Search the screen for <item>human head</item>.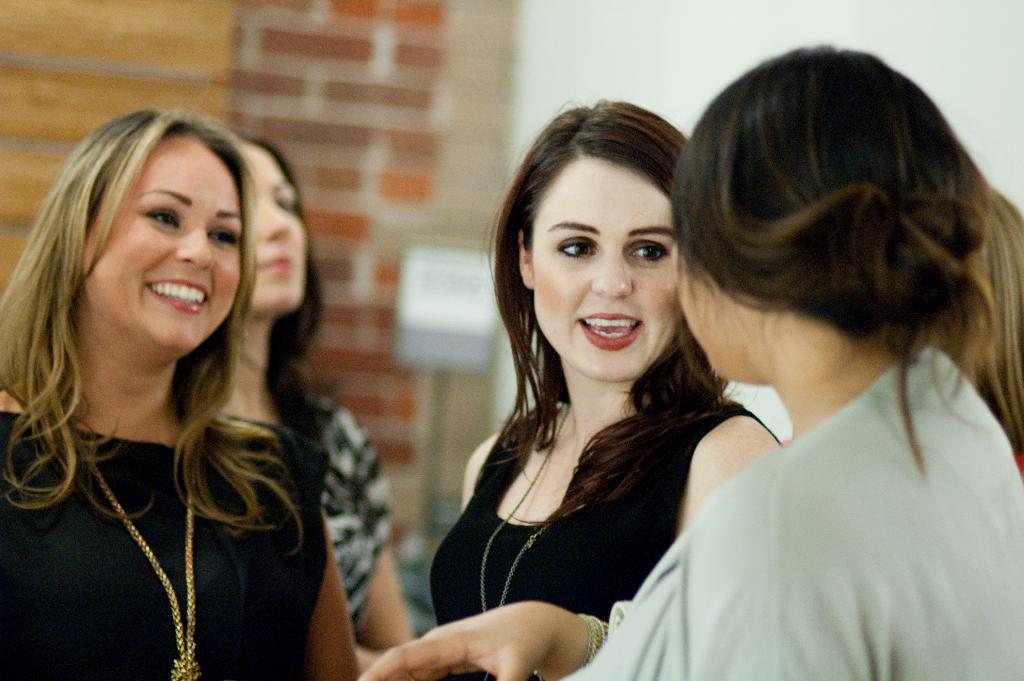
Found at crop(693, 44, 990, 450).
